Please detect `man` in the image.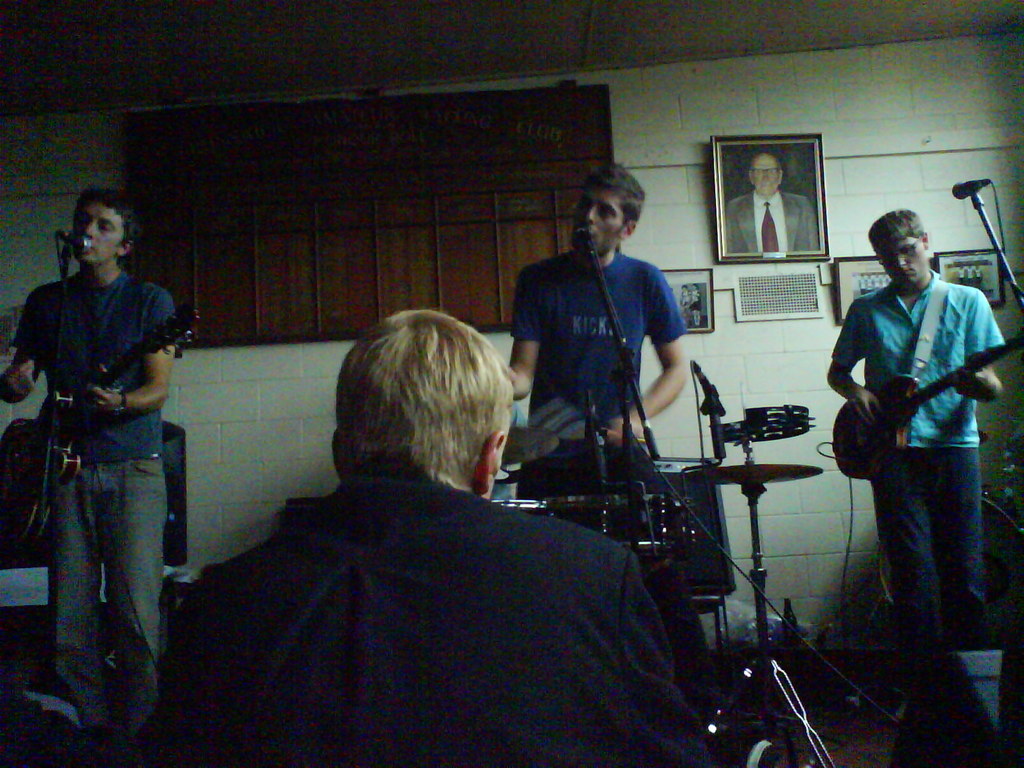
bbox=(827, 209, 1009, 700).
